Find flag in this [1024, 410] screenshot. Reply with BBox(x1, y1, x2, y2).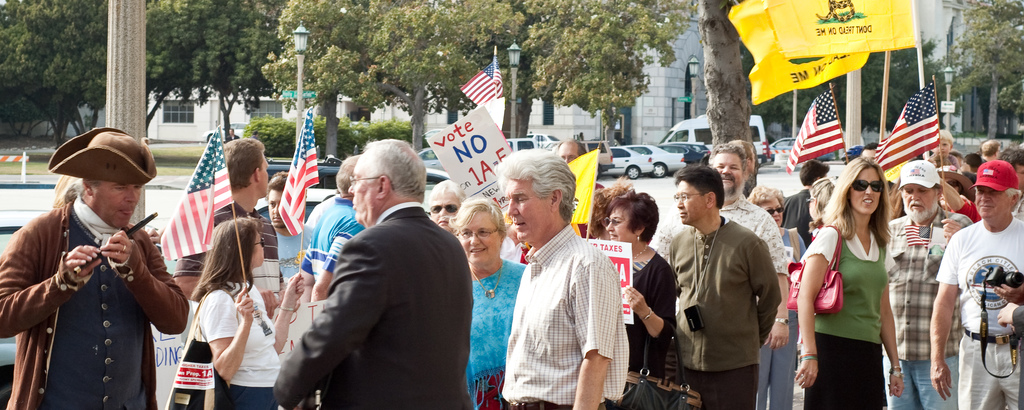
BBox(872, 78, 937, 176).
